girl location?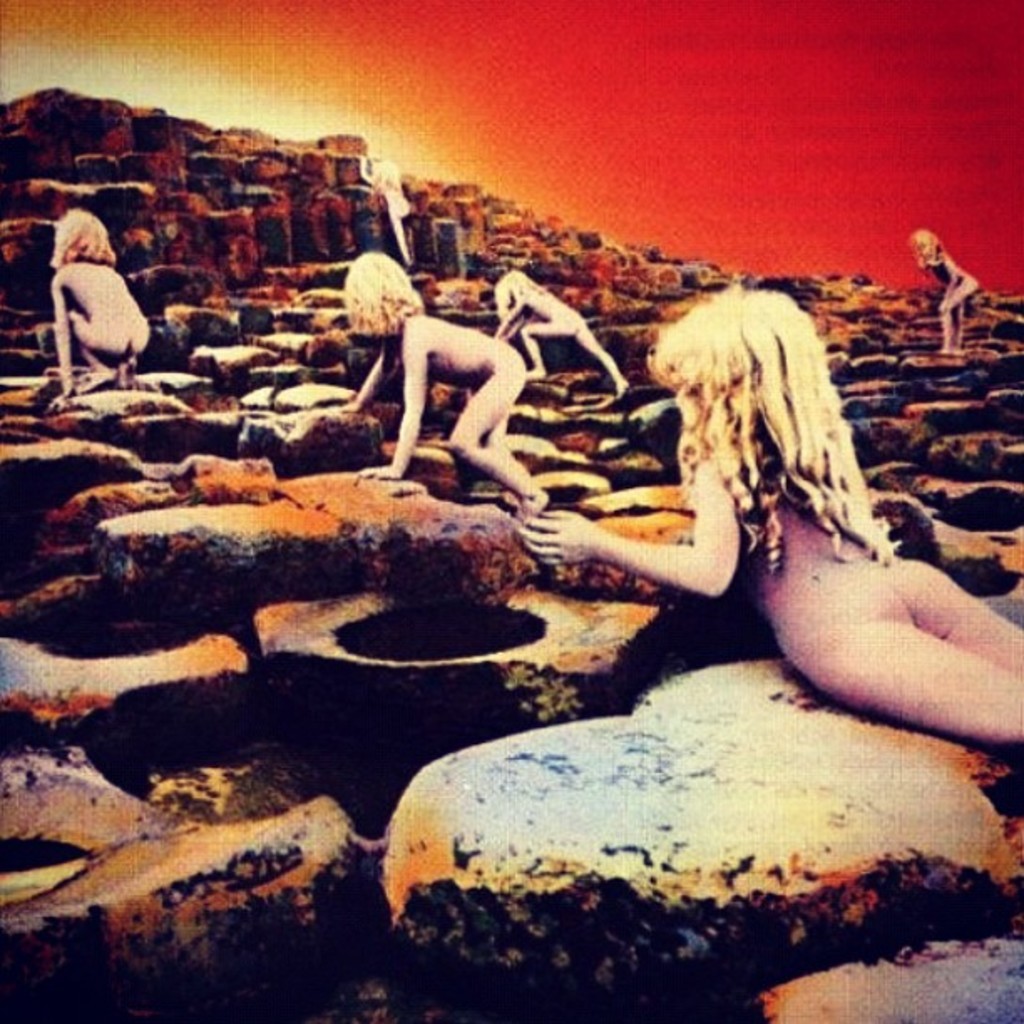
(507, 279, 1022, 743)
